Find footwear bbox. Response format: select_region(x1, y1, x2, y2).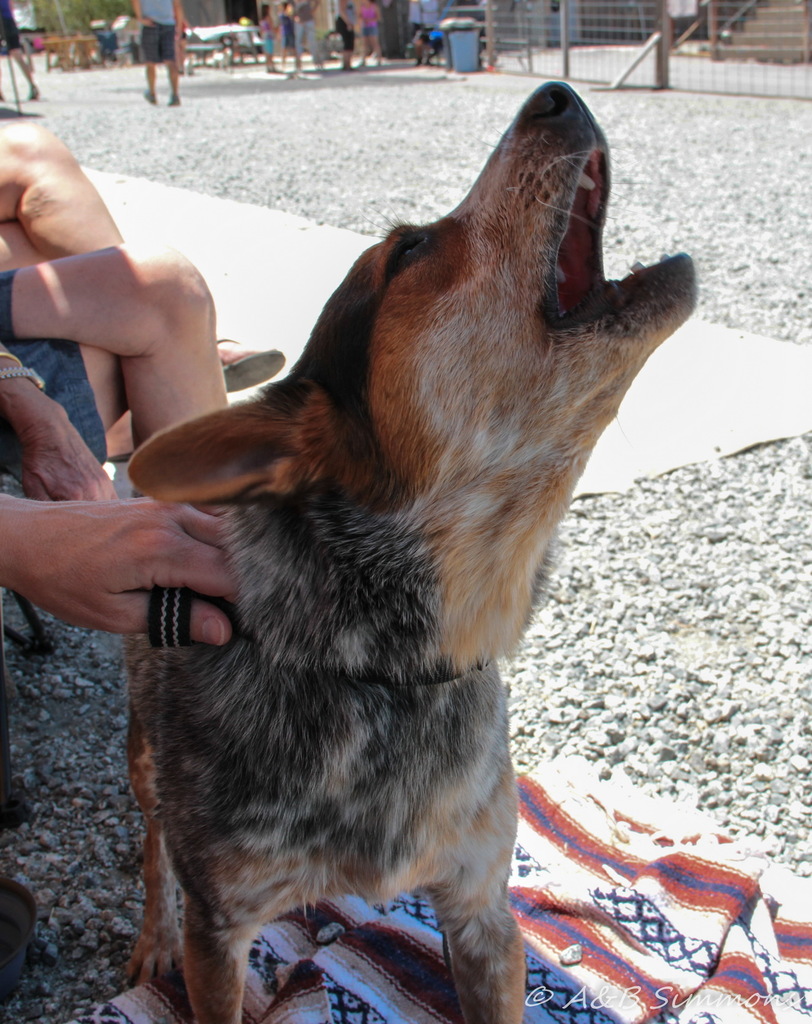
select_region(216, 337, 291, 397).
